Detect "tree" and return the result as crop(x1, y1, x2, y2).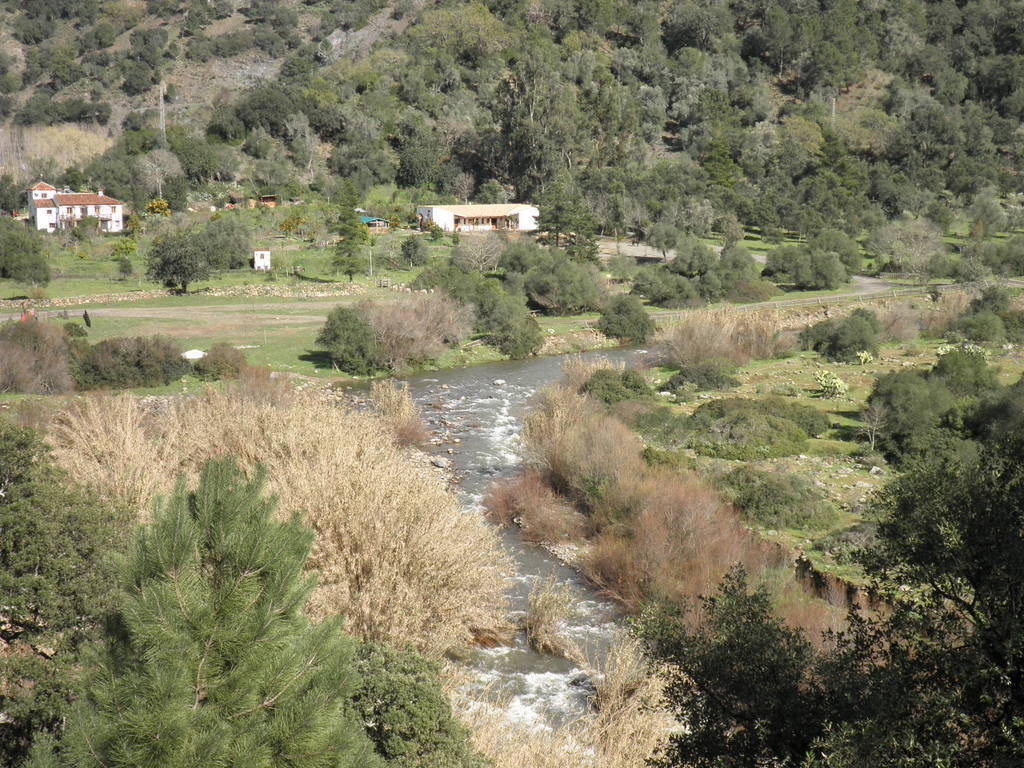
crop(281, 24, 304, 49).
